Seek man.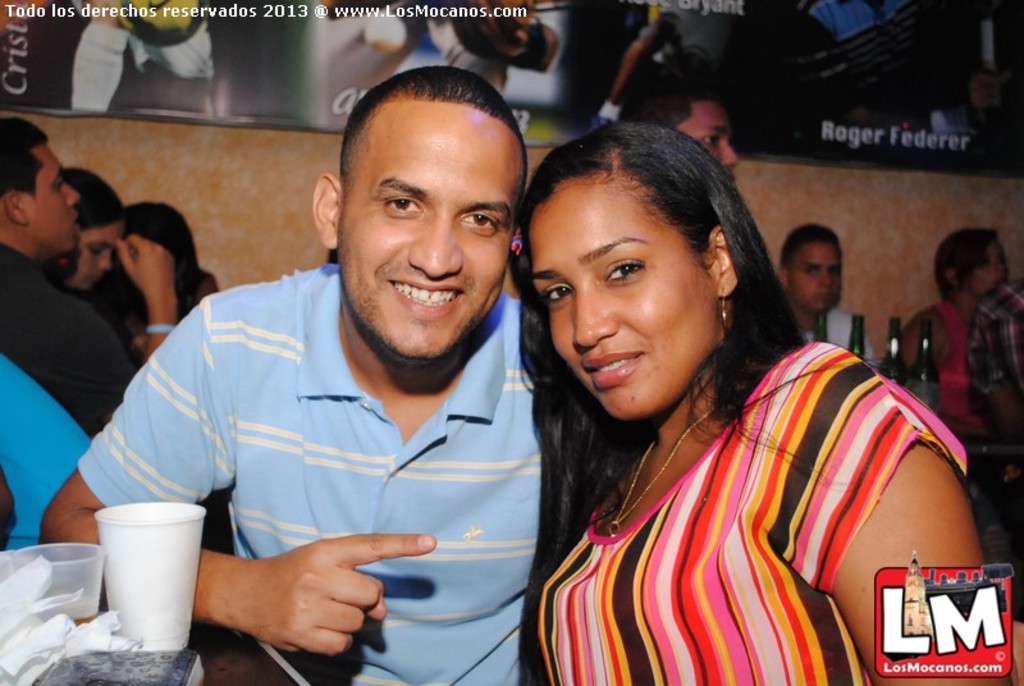
rect(618, 60, 733, 170).
